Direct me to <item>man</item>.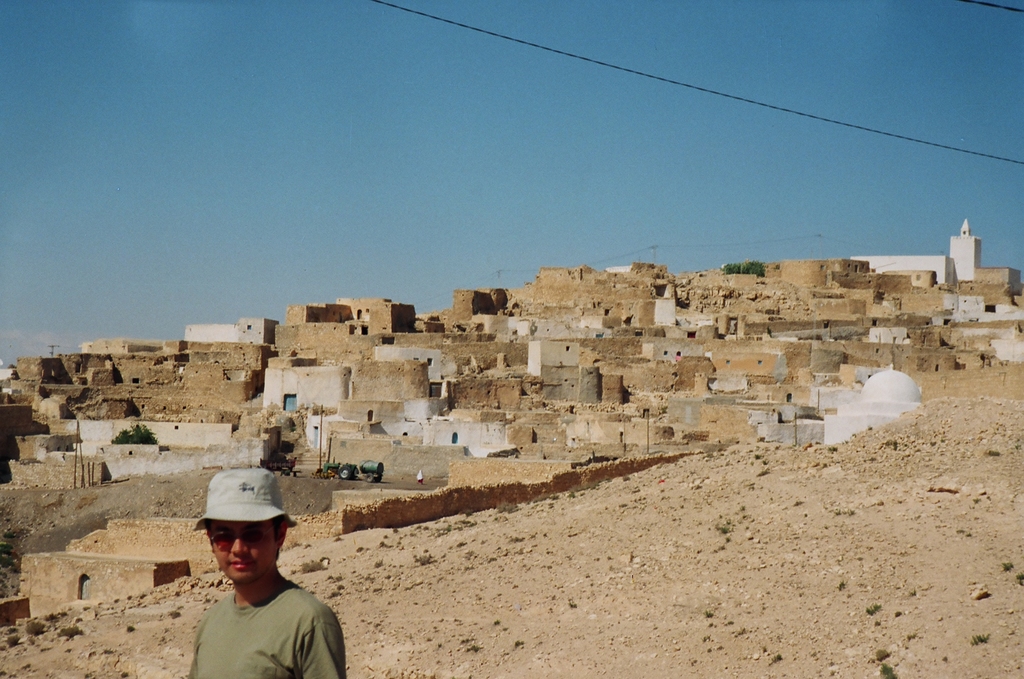
Direction: l=158, t=473, r=358, b=678.
